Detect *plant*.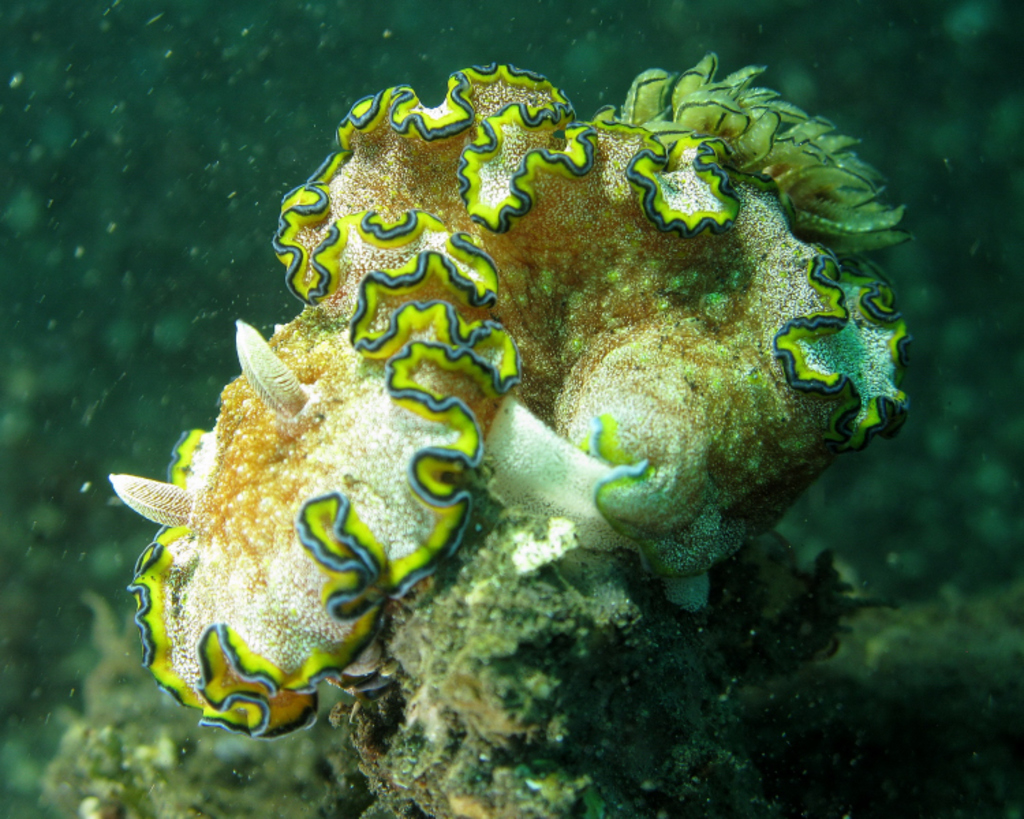
Detected at {"left": 124, "top": 60, "right": 938, "bottom": 818}.
